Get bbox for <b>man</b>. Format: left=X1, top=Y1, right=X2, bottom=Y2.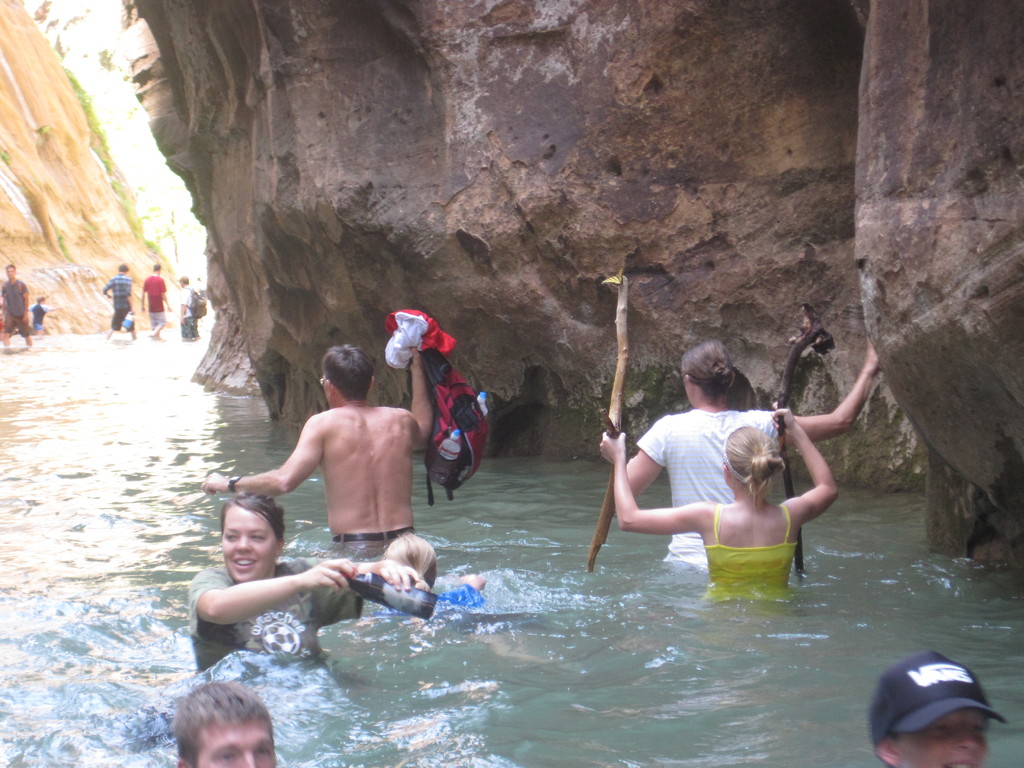
left=141, top=261, right=169, bottom=338.
